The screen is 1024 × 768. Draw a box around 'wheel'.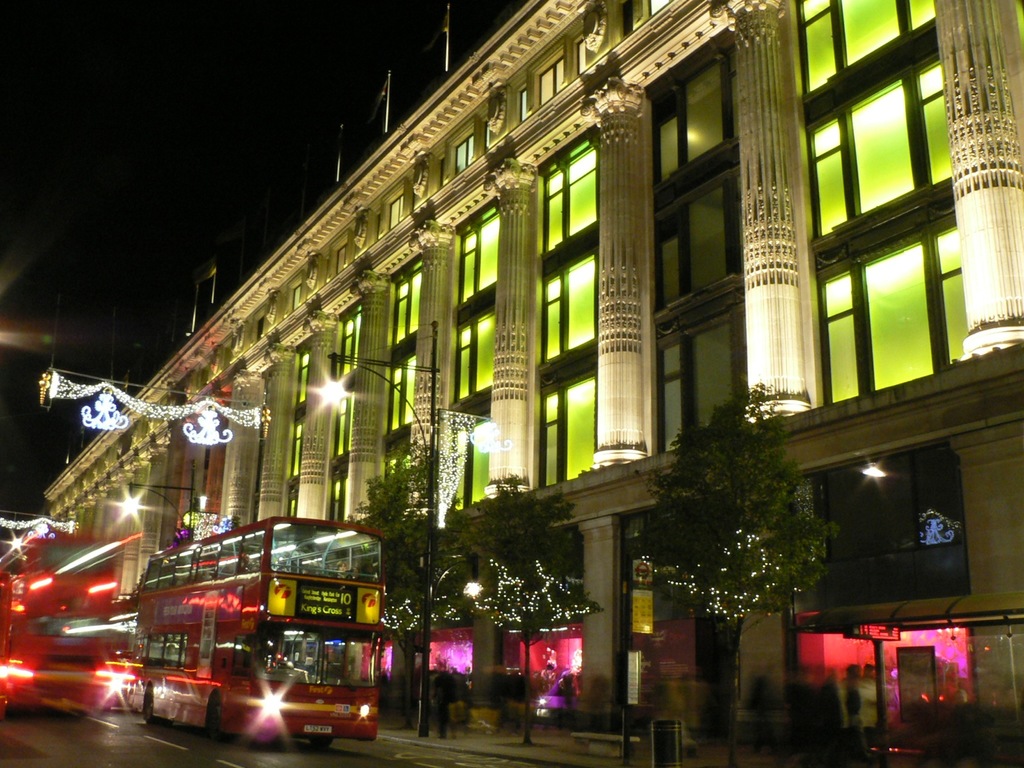
{"x1": 308, "y1": 736, "x2": 331, "y2": 748}.
